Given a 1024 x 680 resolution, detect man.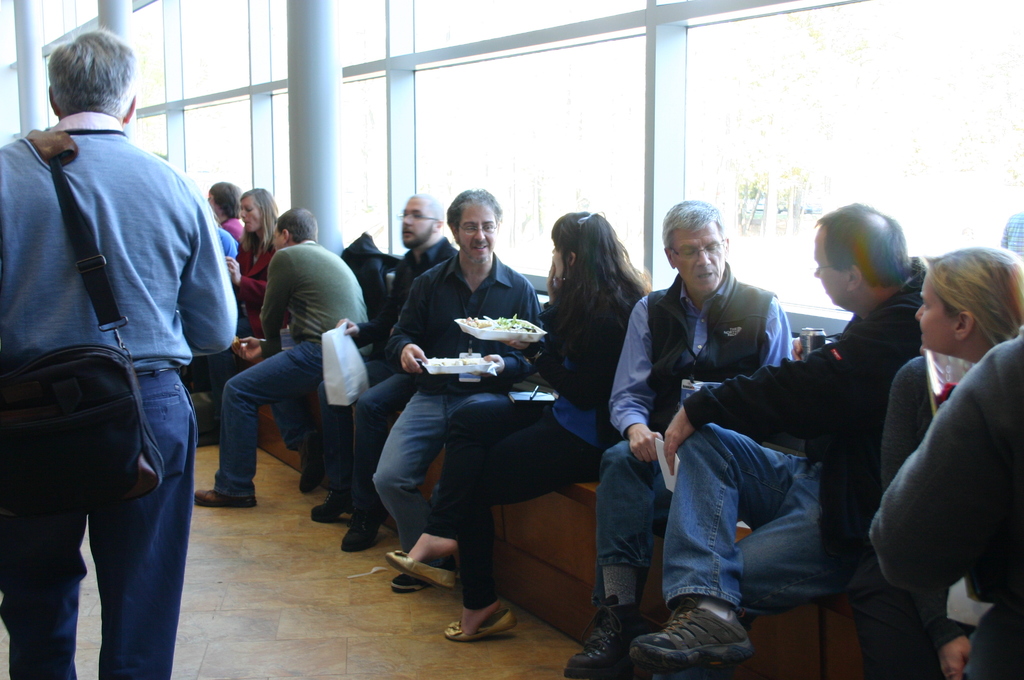
Rect(630, 198, 927, 679).
